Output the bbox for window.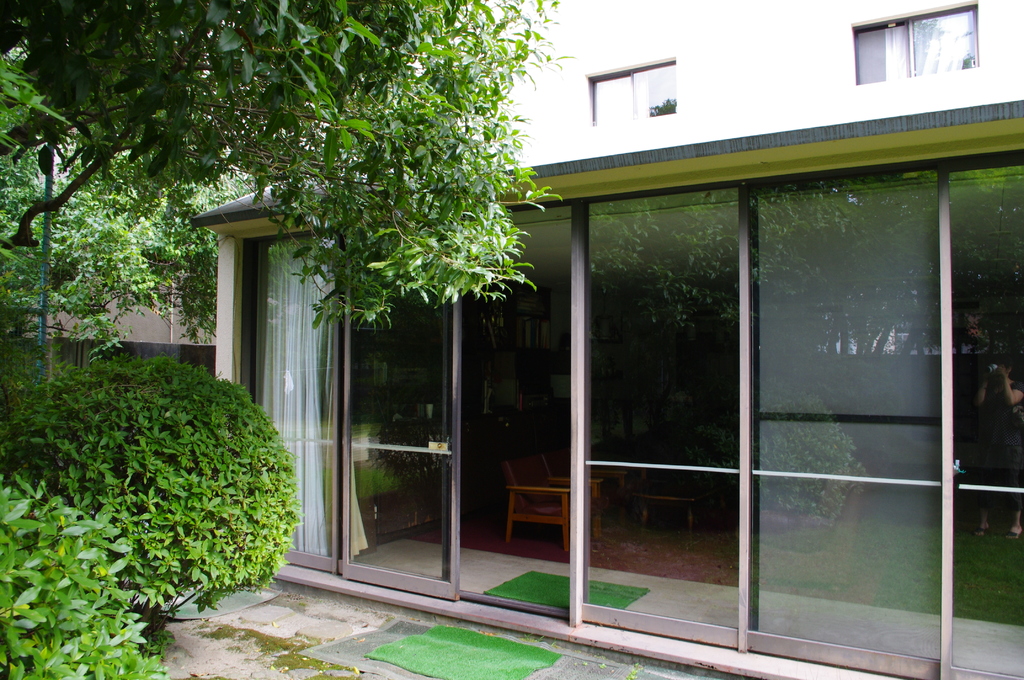
locate(589, 58, 680, 128).
